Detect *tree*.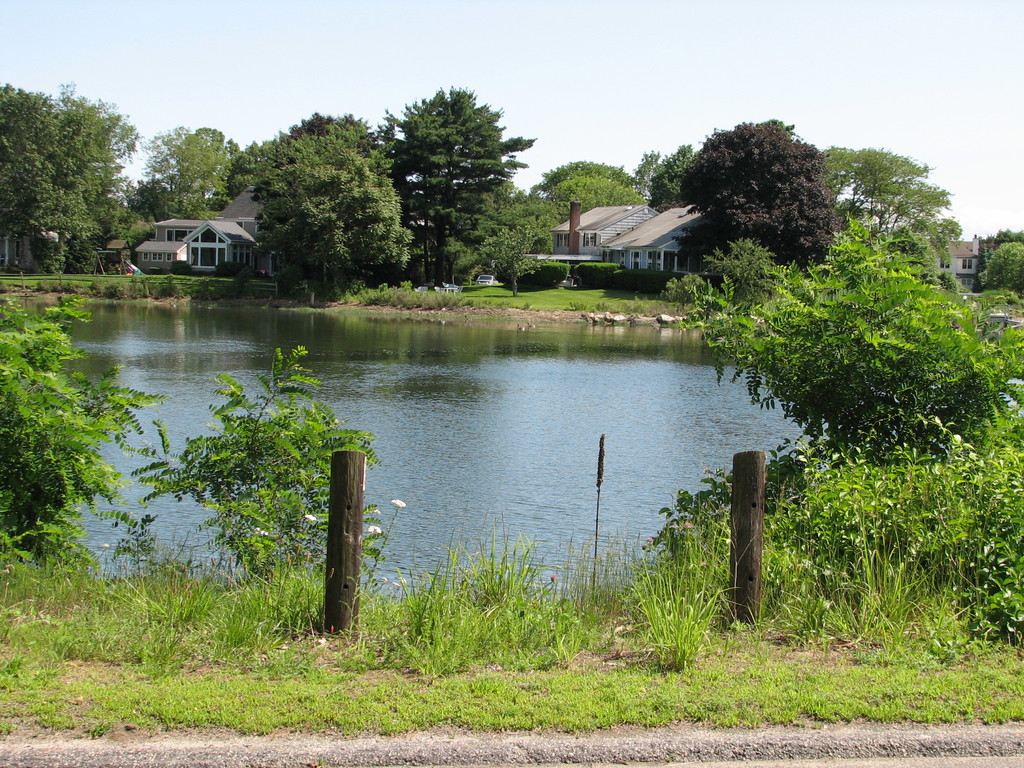
Detected at {"x1": 245, "y1": 146, "x2": 424, "y2": 308}.
